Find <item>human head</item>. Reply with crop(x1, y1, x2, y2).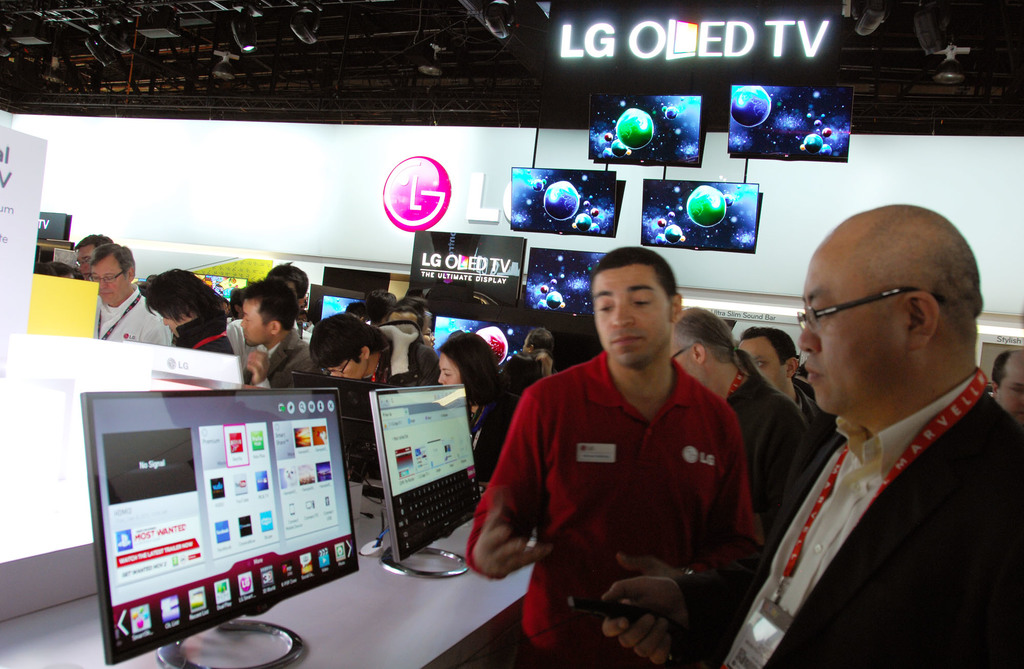
crop(68, 233, 111, 280).
